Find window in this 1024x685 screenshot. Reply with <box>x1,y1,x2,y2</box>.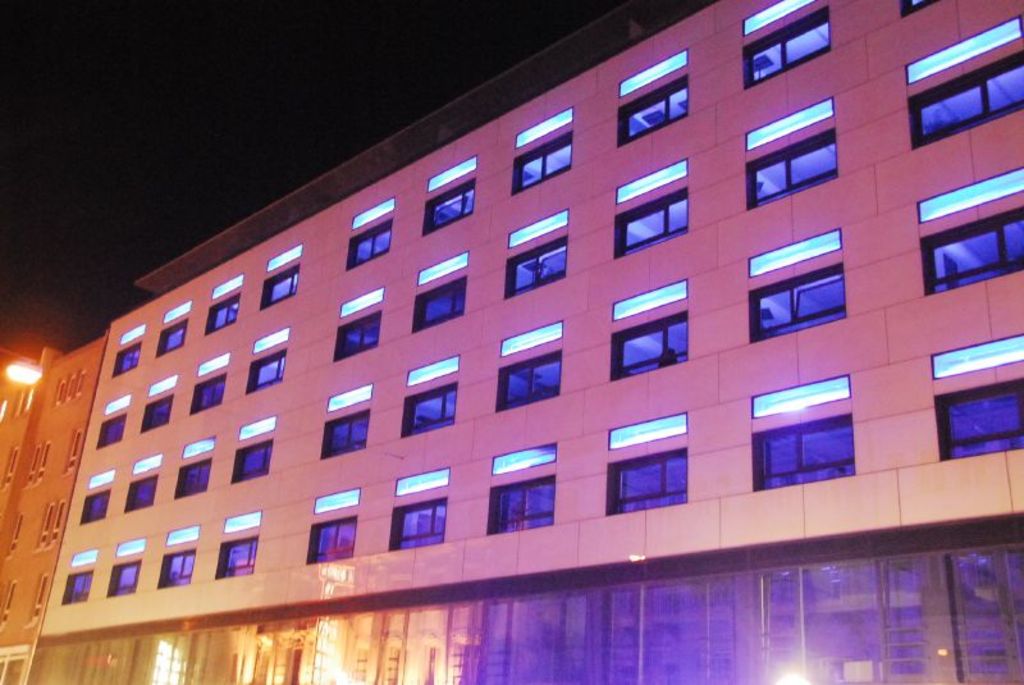
<box>492,439,556,474</box>.
